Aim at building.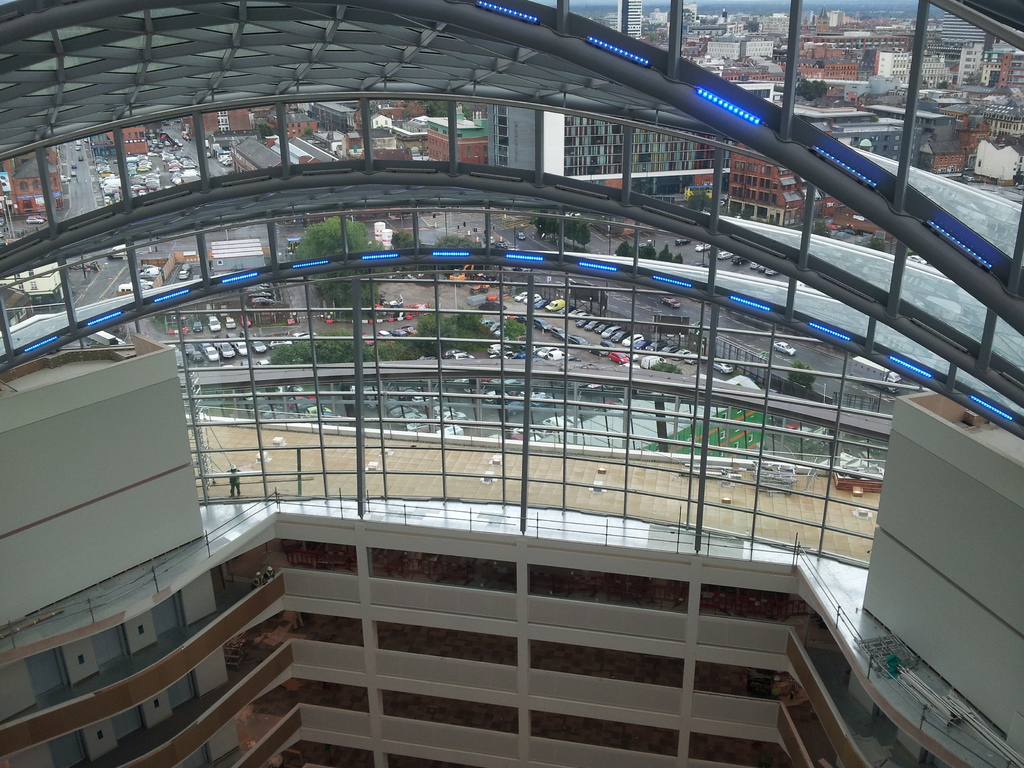
Aimed at 84,127,159,156.
